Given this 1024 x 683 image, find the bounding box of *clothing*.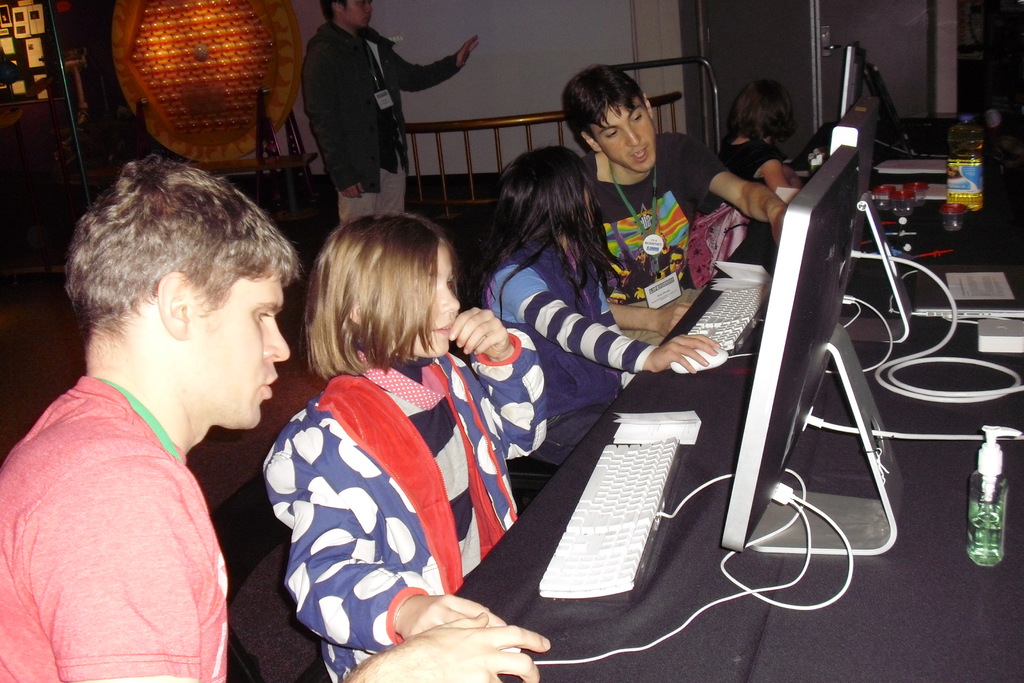
rect(300, 18, 462, 228).
